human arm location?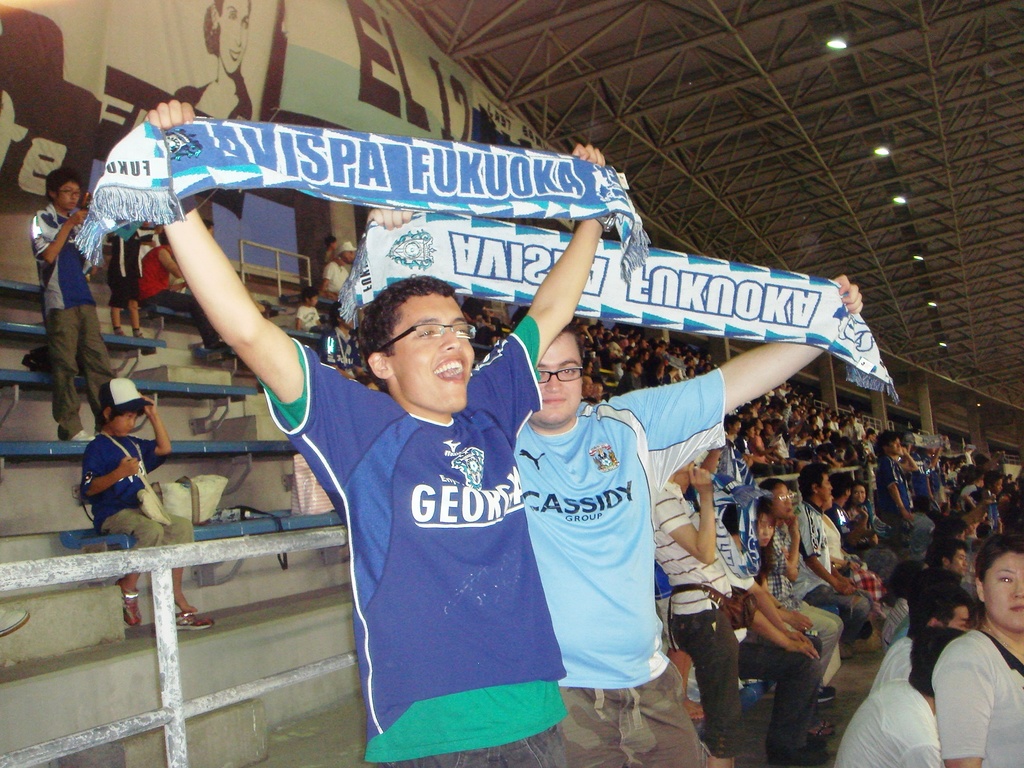
bbox(650, 457, 718, 573)
